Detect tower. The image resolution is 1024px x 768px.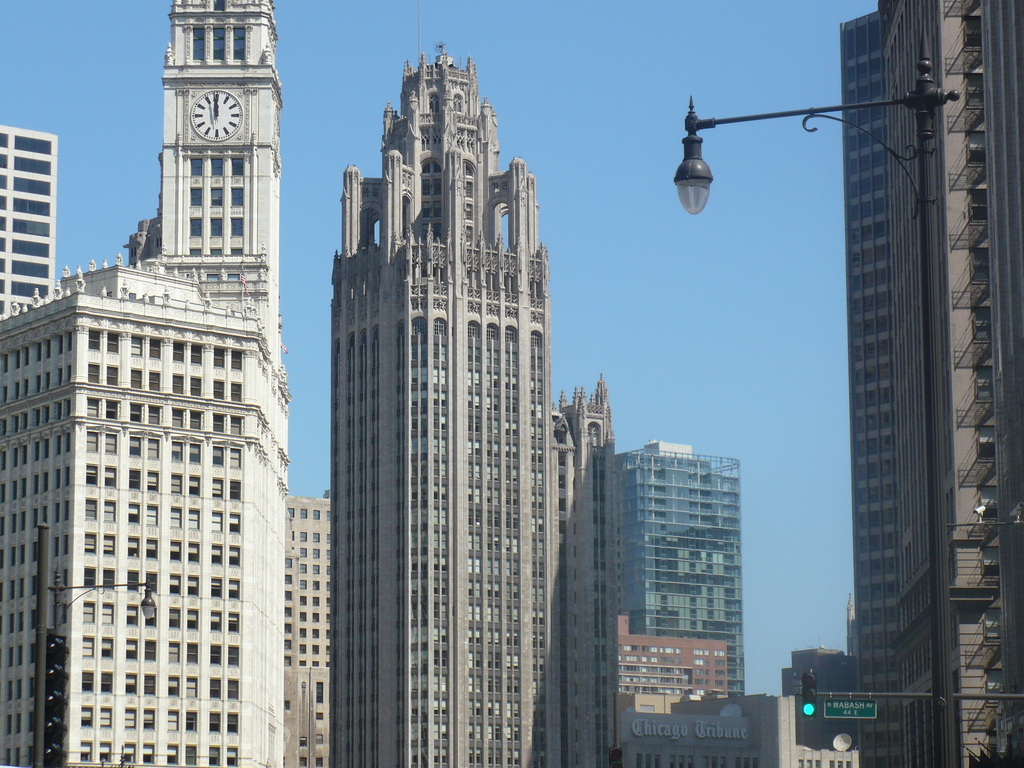
region(835, 0, 1023, 767).
